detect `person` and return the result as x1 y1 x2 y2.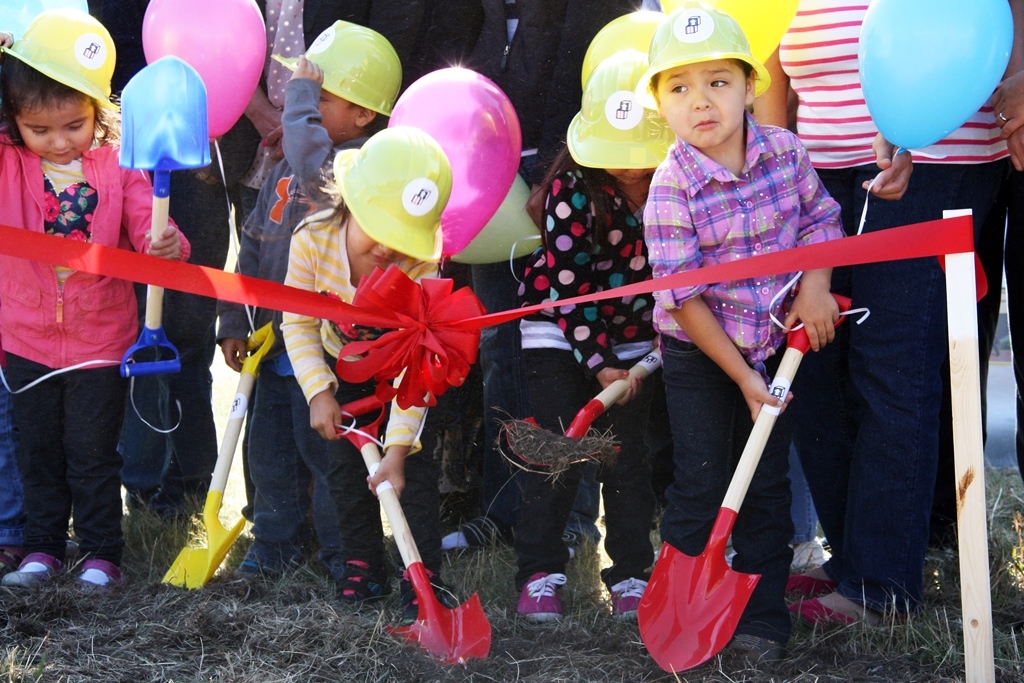
197 0 494 315.
